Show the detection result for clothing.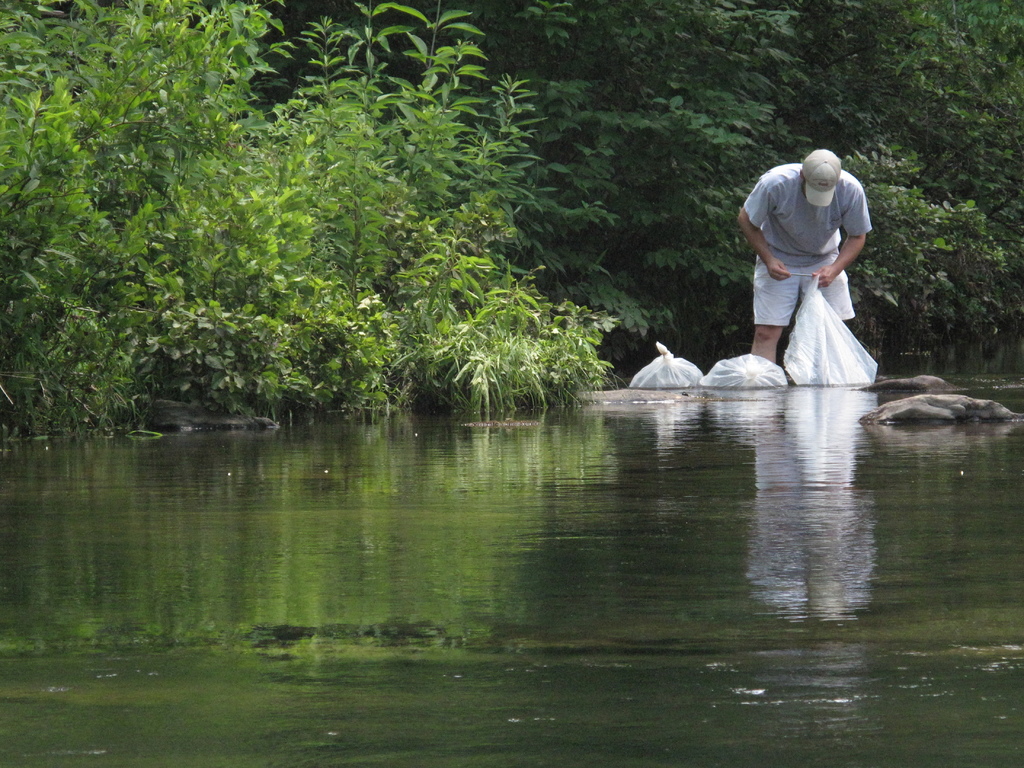
crop(741, 164, 873, 325).
